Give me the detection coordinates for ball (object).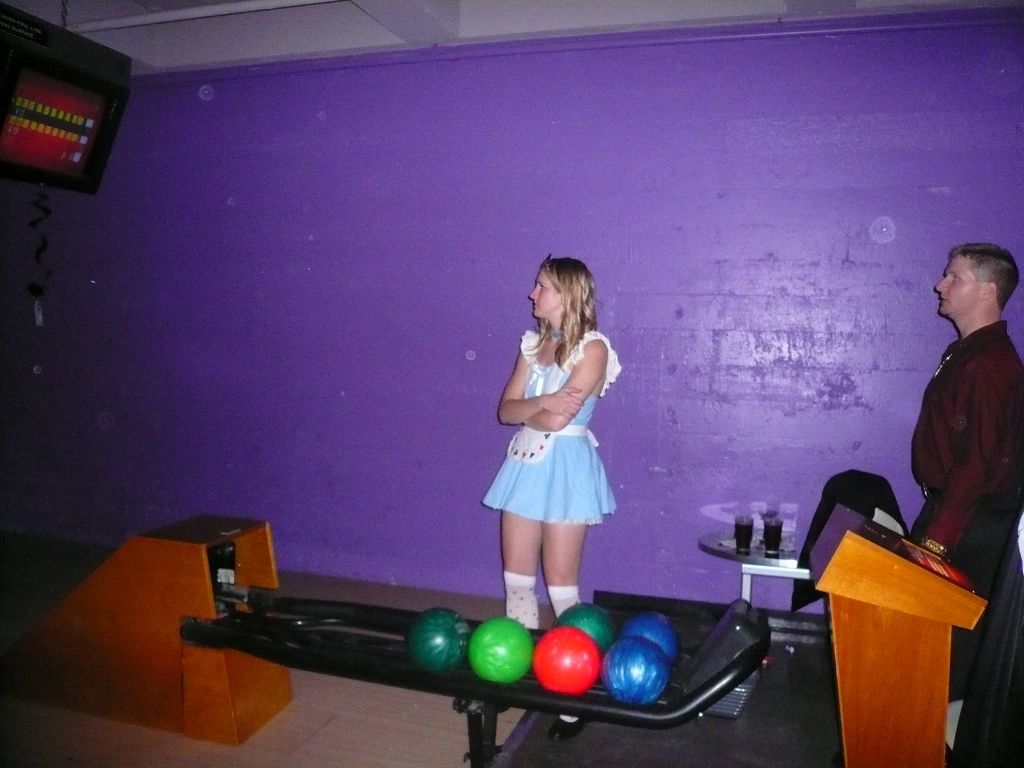
Rect(556, 604, 616, 653).
